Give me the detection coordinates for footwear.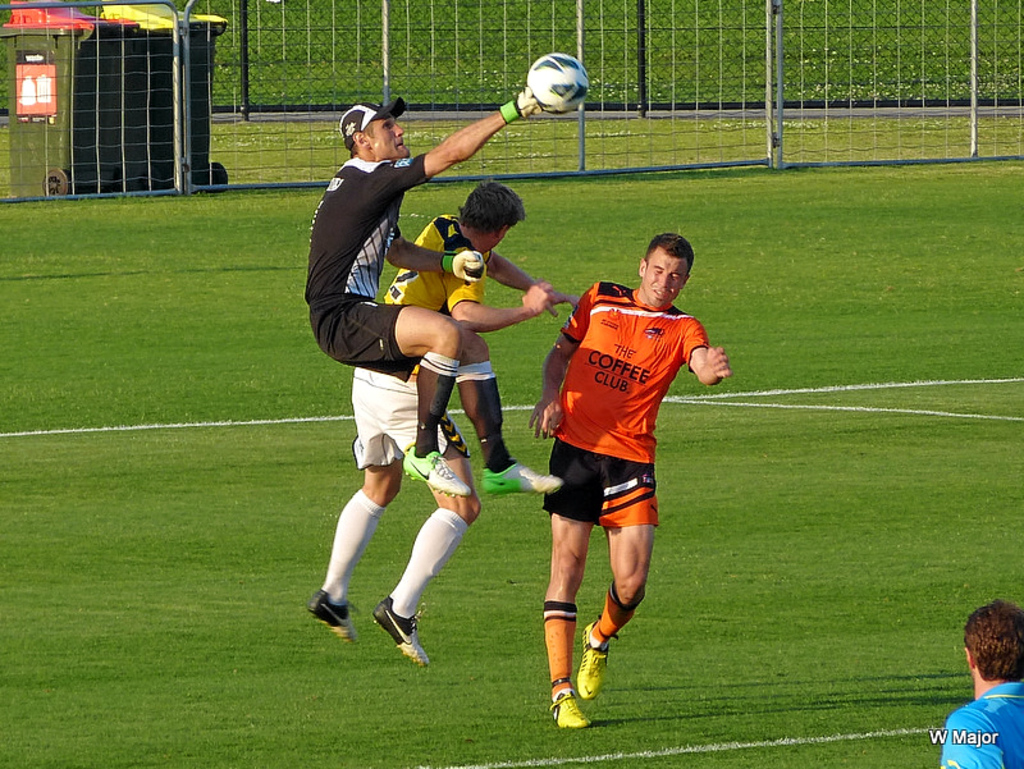
(x1=549, y1=692, x2=593, y2=734).
